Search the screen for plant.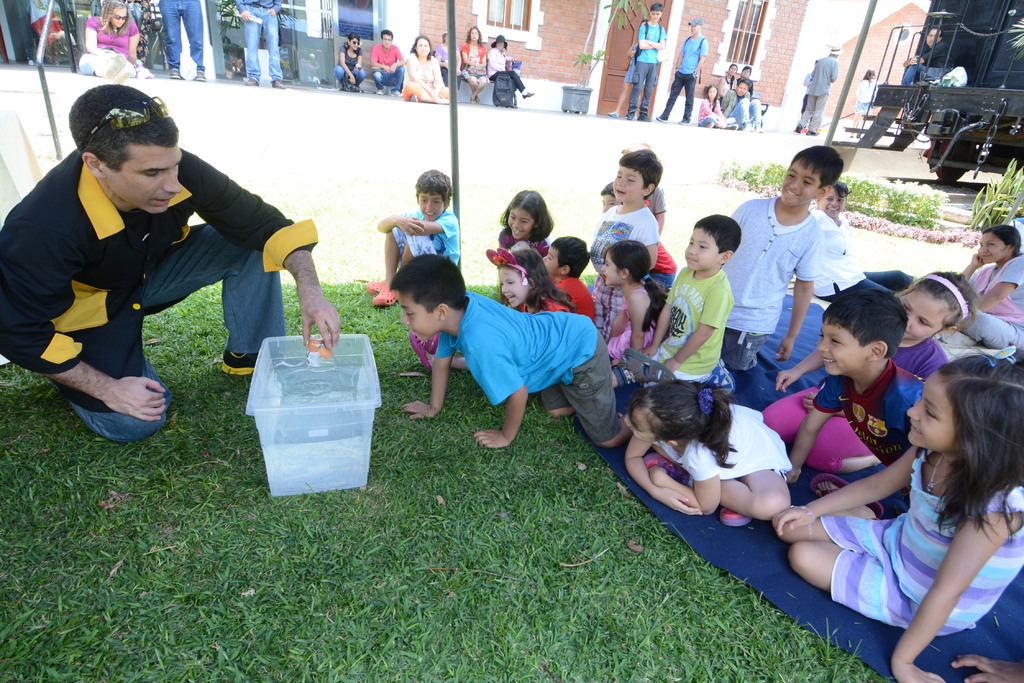
Found at bbox=[561, 0, 657, 88].
